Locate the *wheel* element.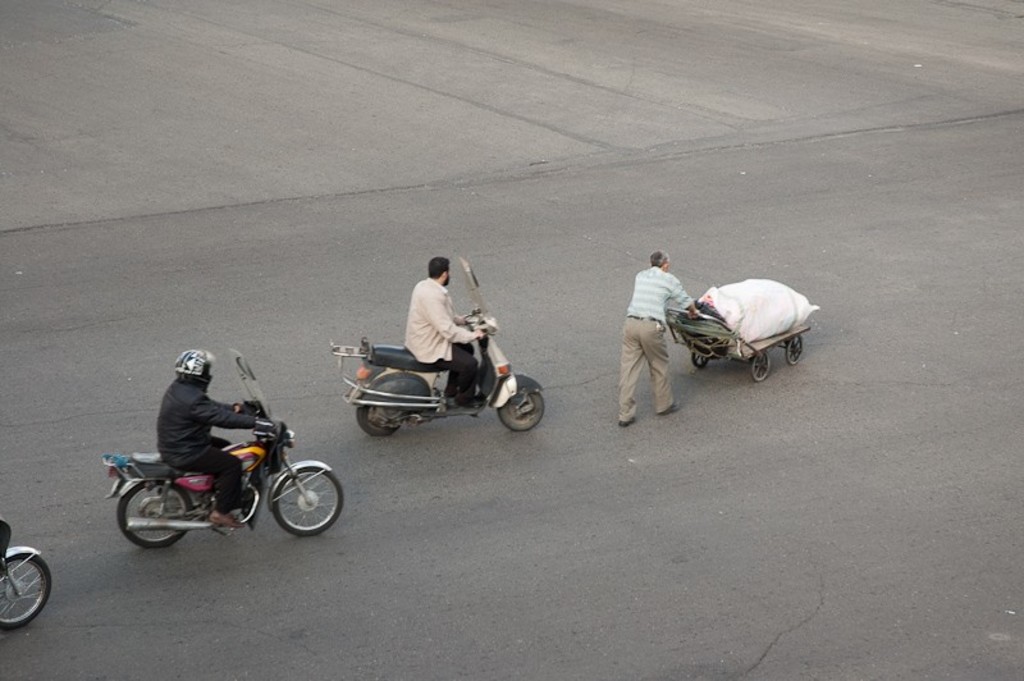
Element bbox: <box>358,407,406,437</box>.
